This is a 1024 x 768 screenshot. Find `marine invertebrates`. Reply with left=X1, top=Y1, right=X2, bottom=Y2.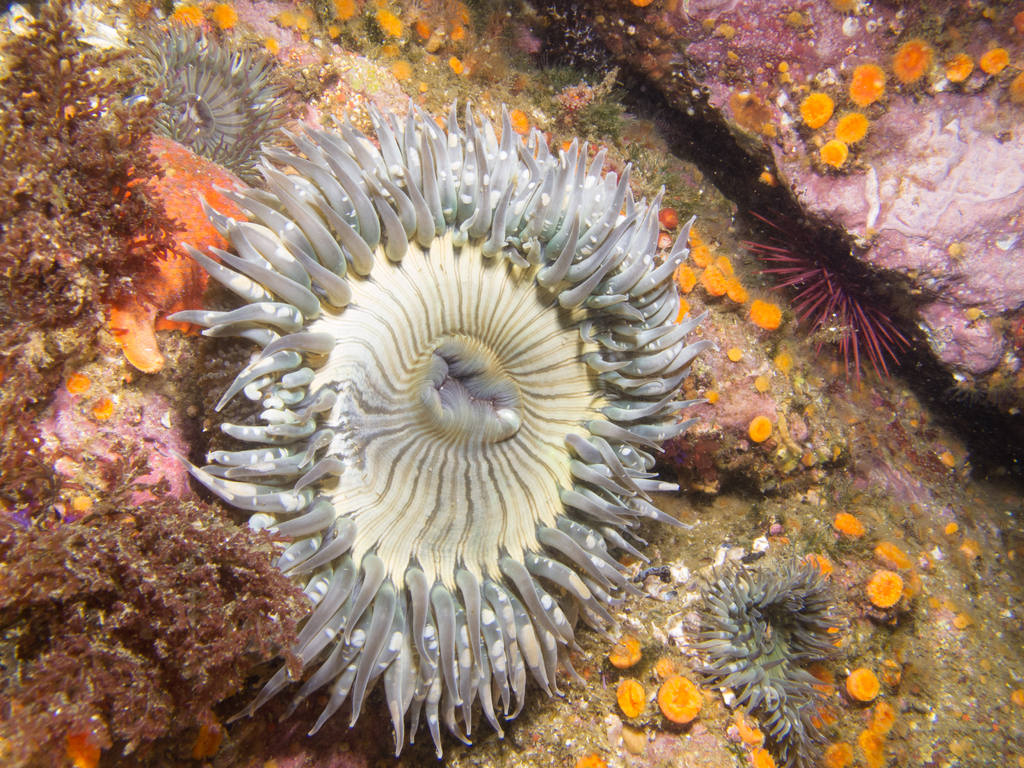
left=823, top=509, right=878, bottom=550.
